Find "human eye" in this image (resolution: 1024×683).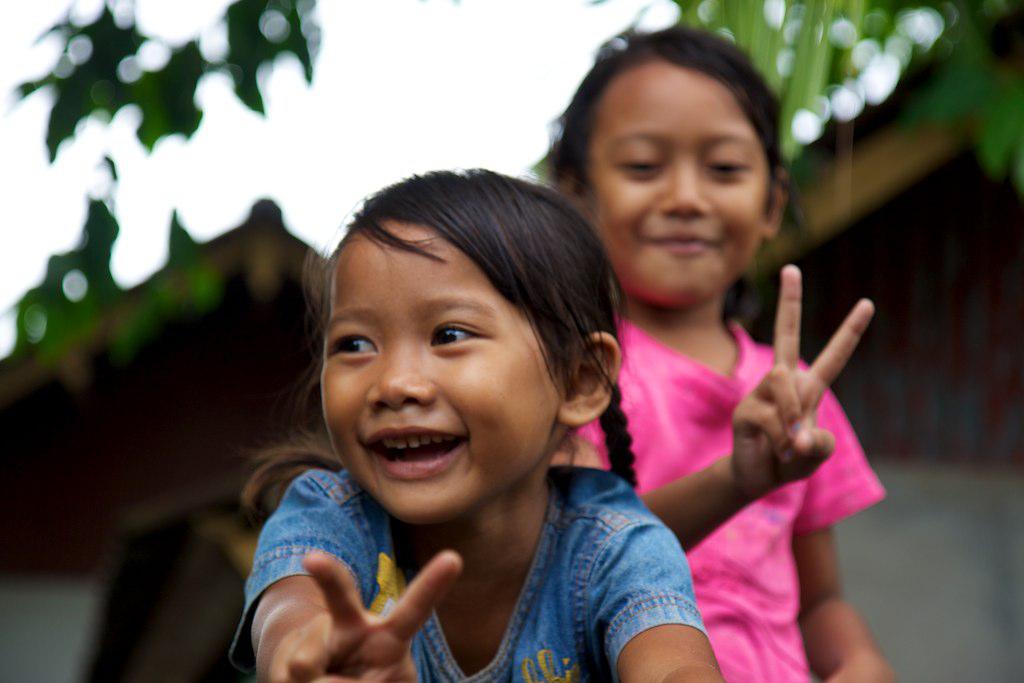
{"left": 702, "top": 151, "right": 750, "bottom": 181}.
